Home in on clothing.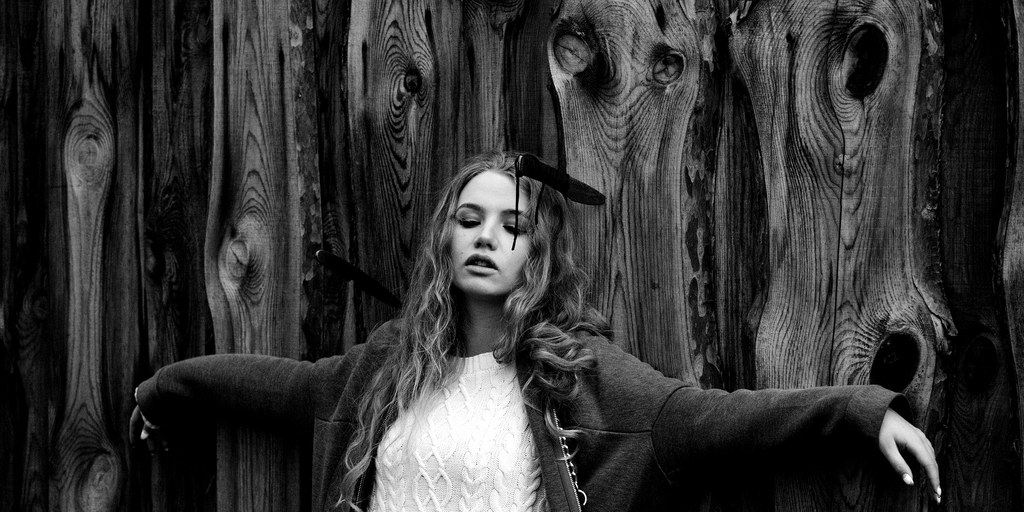
Homed in at bbox(135, 302, 909, 511).
